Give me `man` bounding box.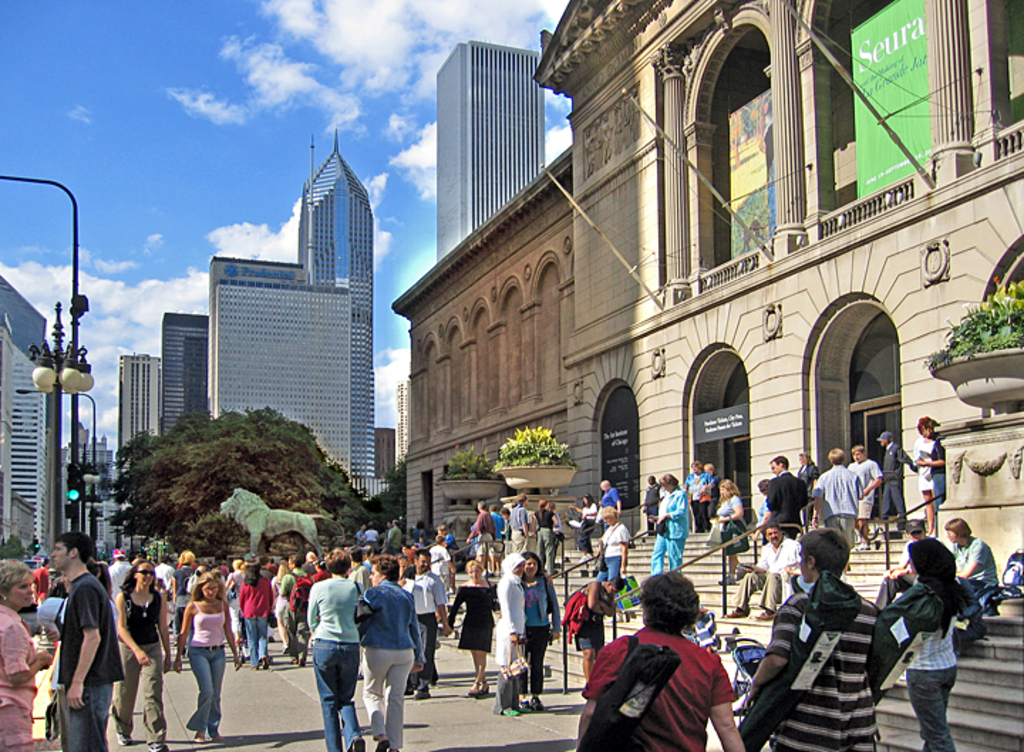
{"left": 814, "top": 445, "right": 863, "bottom": 550}.
